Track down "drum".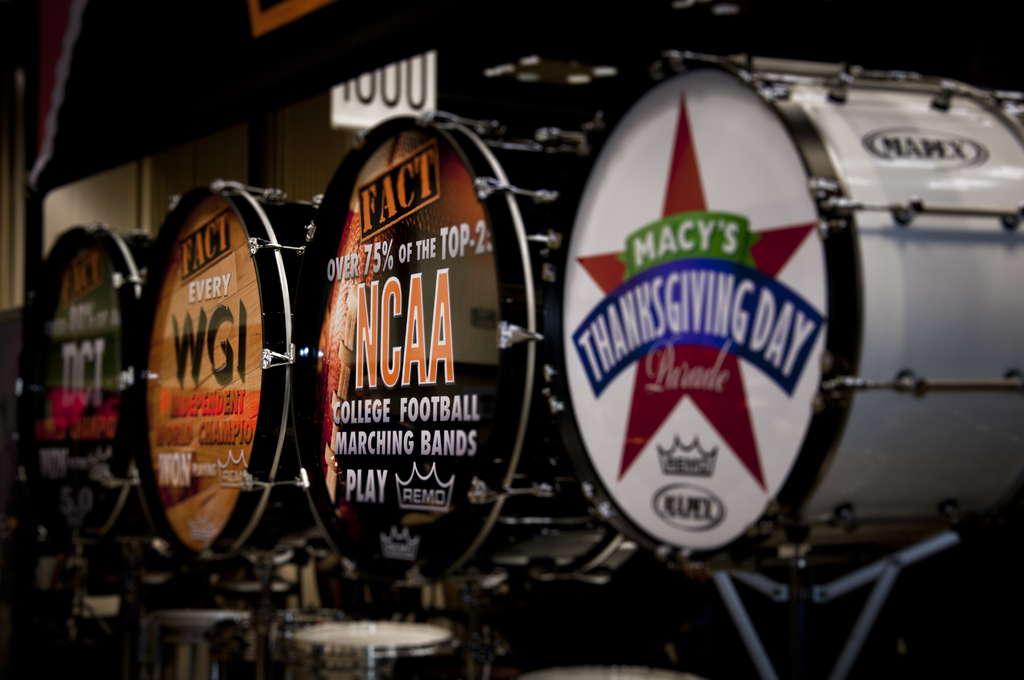
Tracked to region(139, 609, 298, 679).
